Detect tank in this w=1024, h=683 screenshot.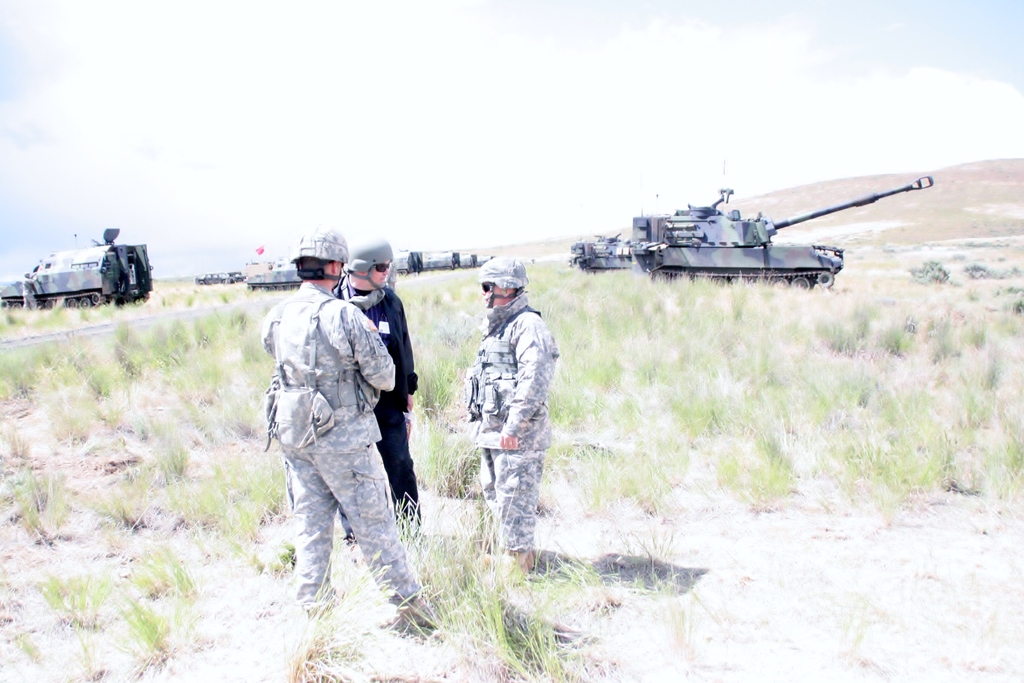
Detection: left=566, top=169, right=660, bottom=272.
